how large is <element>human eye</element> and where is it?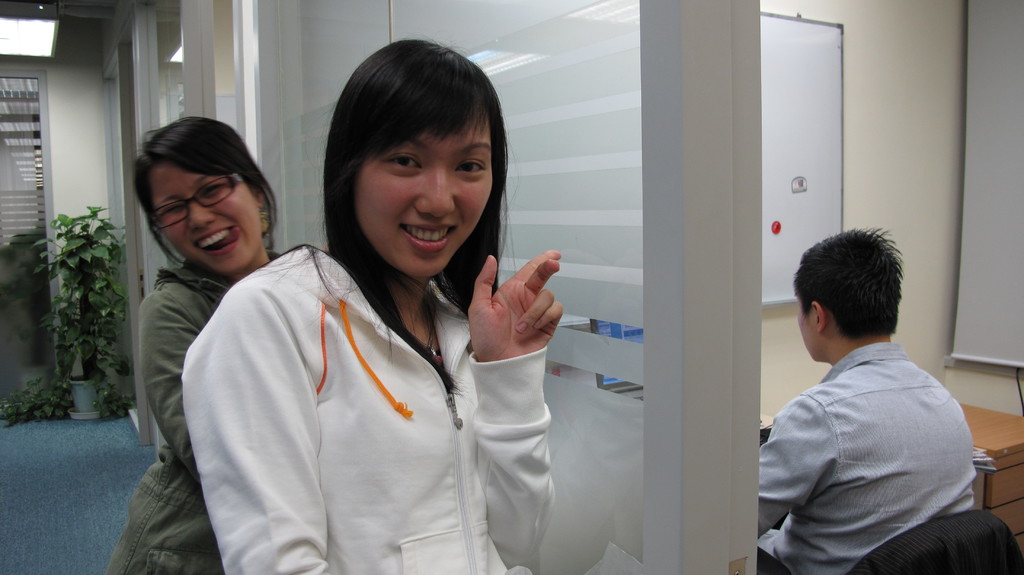
Bounding box: x1=385 y1=150 x2=428 y2=173.
